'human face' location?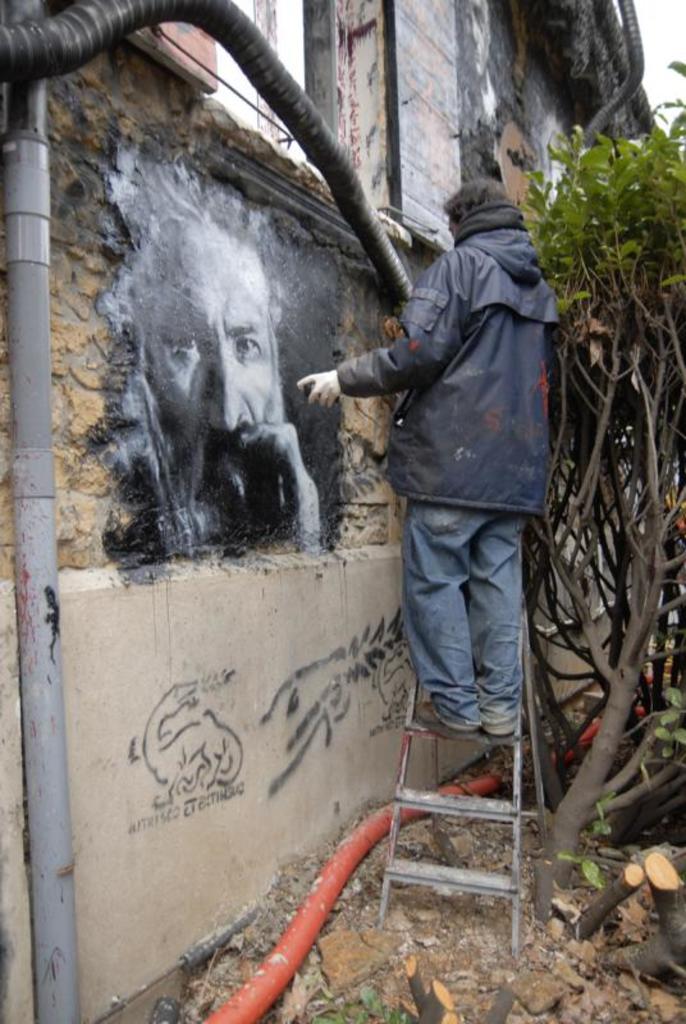
141,224,273,499
